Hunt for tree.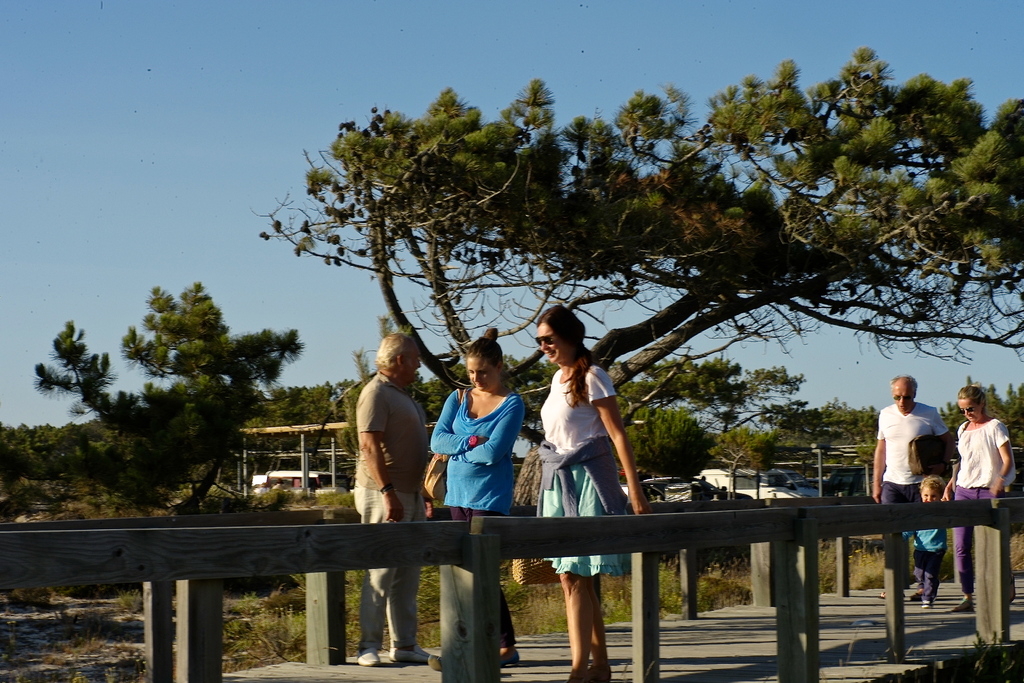
Hunted down at crop(929, 373, 1023, 432).
